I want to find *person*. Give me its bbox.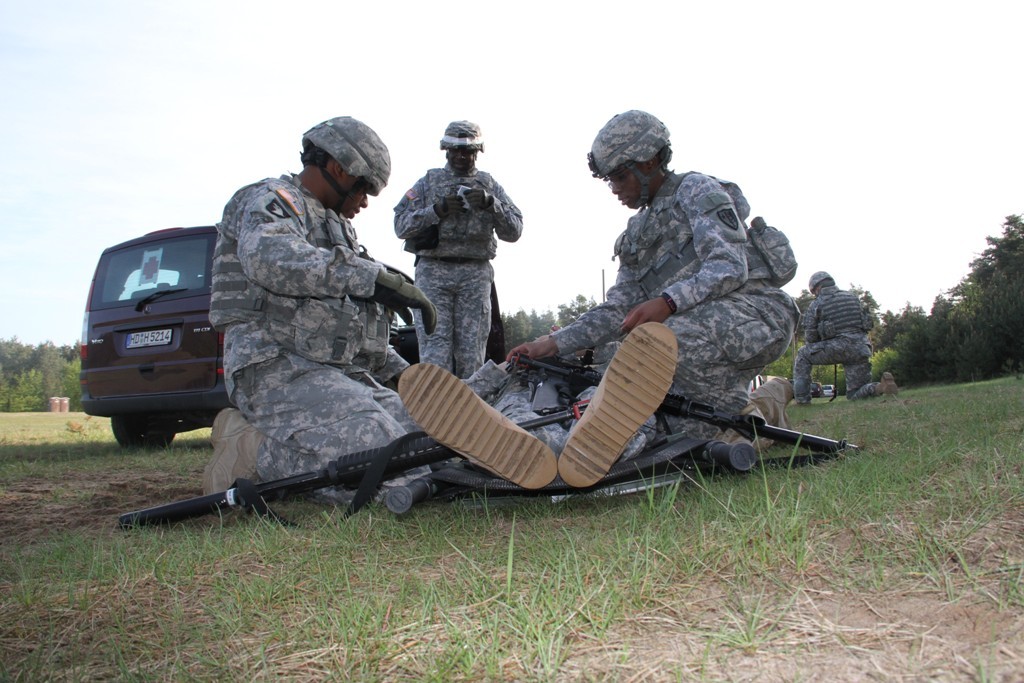
rect(791, 278, 900, 403).
